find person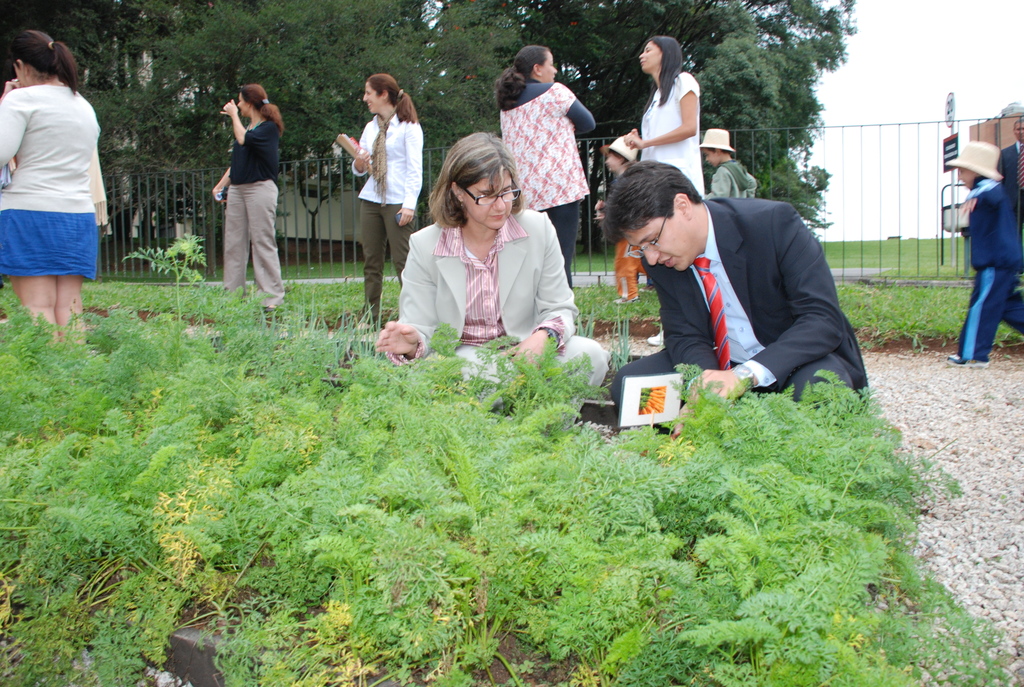
crop(490, 42, 603, 281)
